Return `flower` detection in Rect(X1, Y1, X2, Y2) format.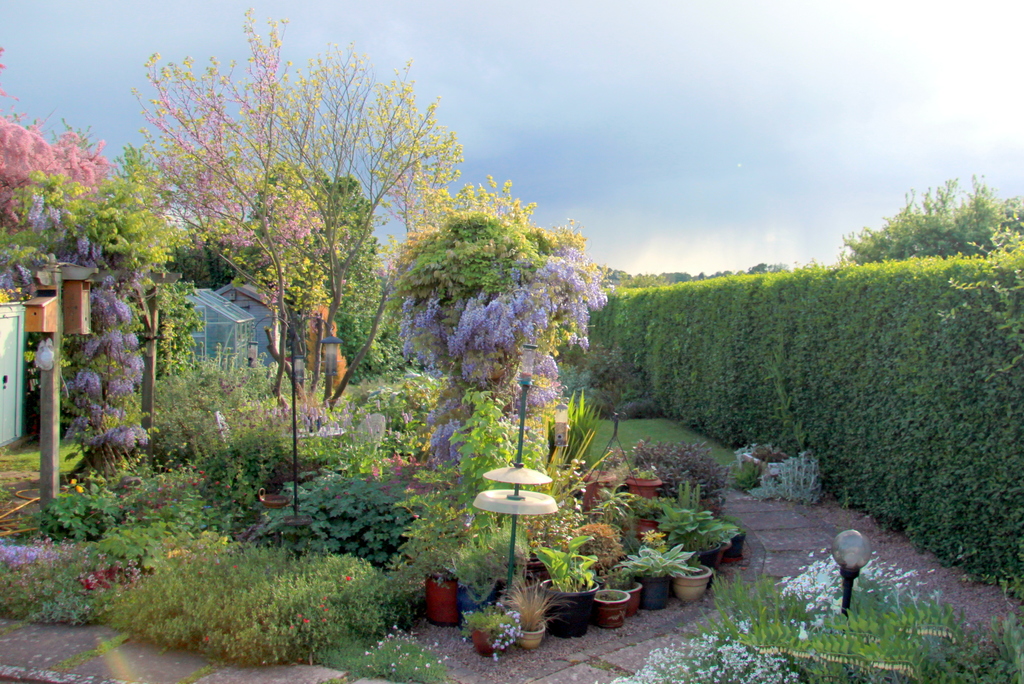
Rect(8, 549, 13, 562).
